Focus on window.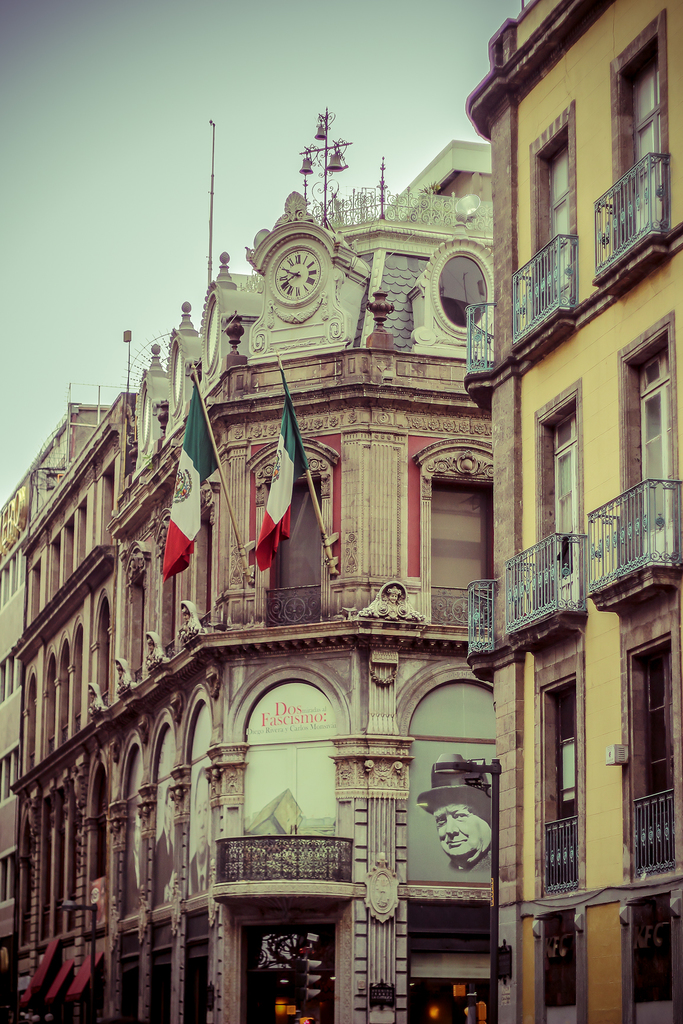
Focused at bbox=[545, 148, 579, 314].
